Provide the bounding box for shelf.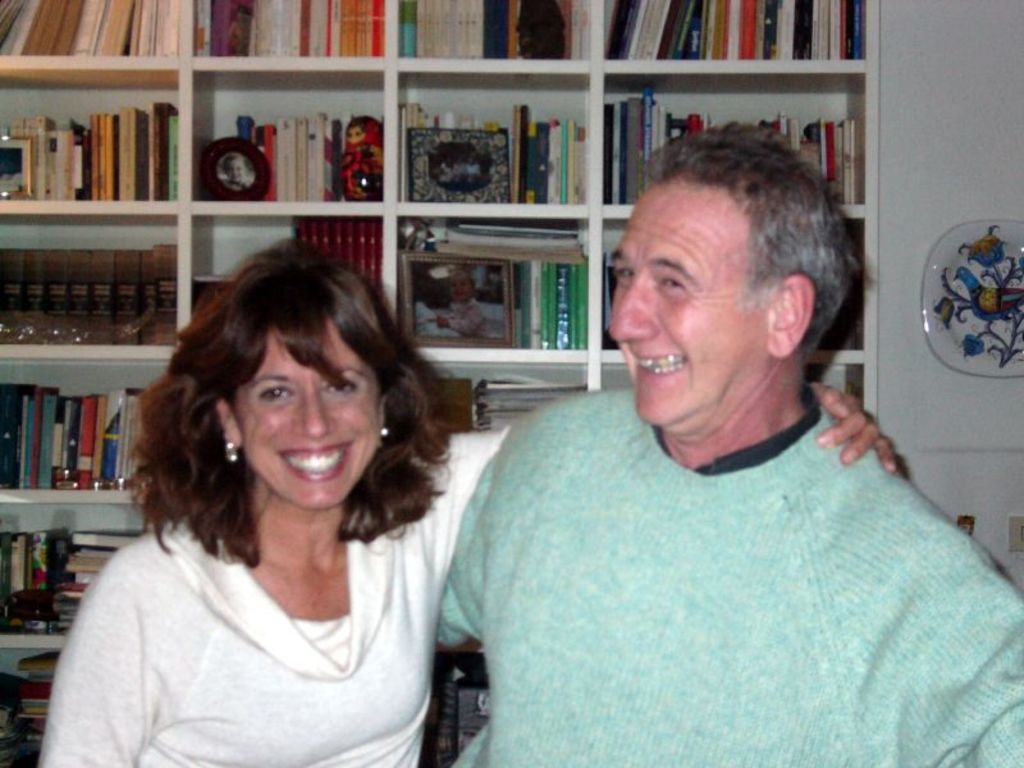
180 58 396 214.
